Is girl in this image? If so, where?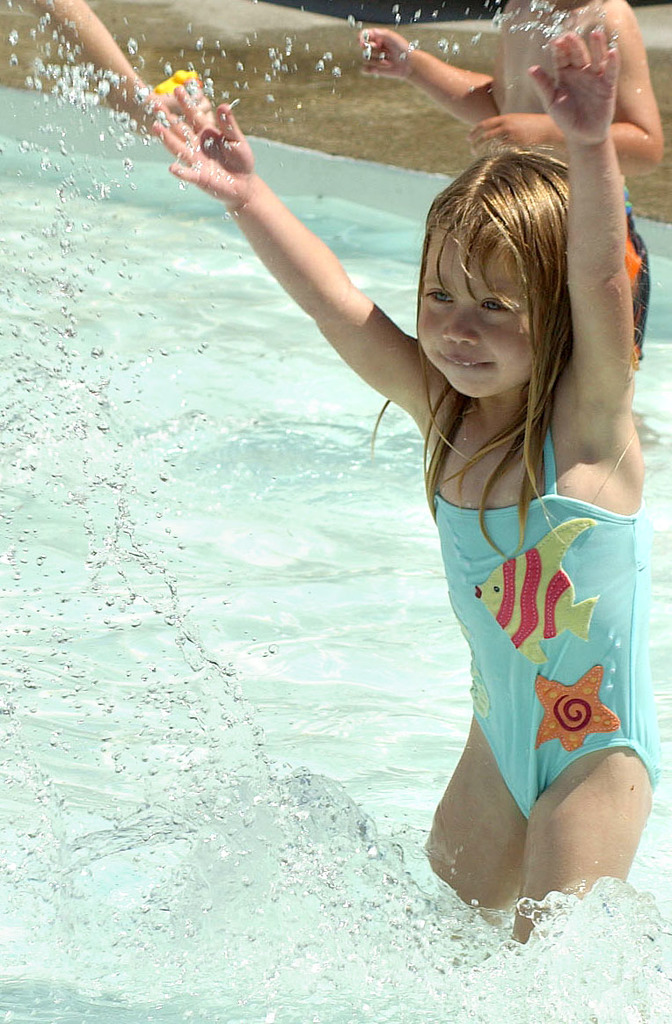
Yes, at x1=153 y1=27 x2=661 y2=946.
